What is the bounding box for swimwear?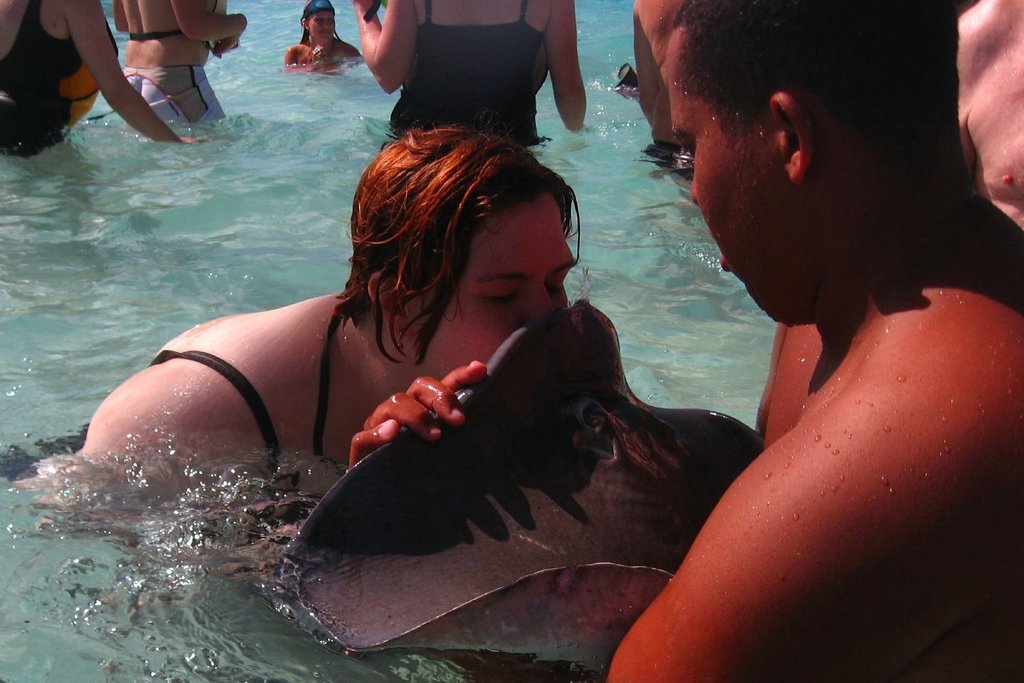
bbox(129, 3, 216, 48).
